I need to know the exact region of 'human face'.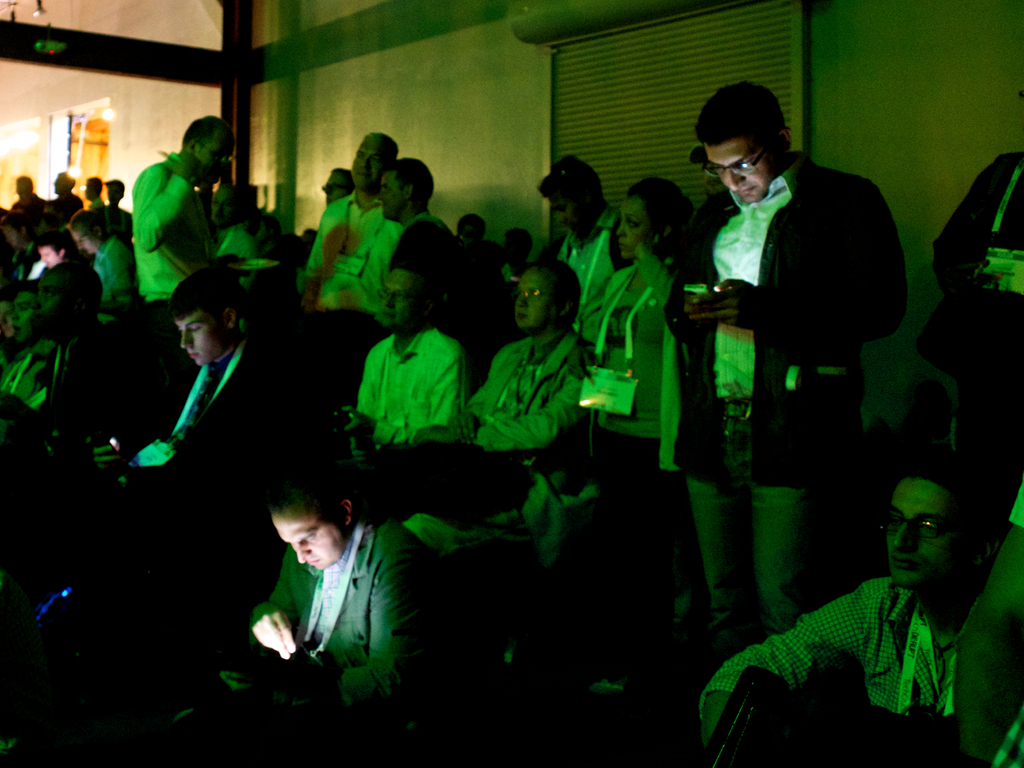
Region: locate(706, 140, 769, 199).
